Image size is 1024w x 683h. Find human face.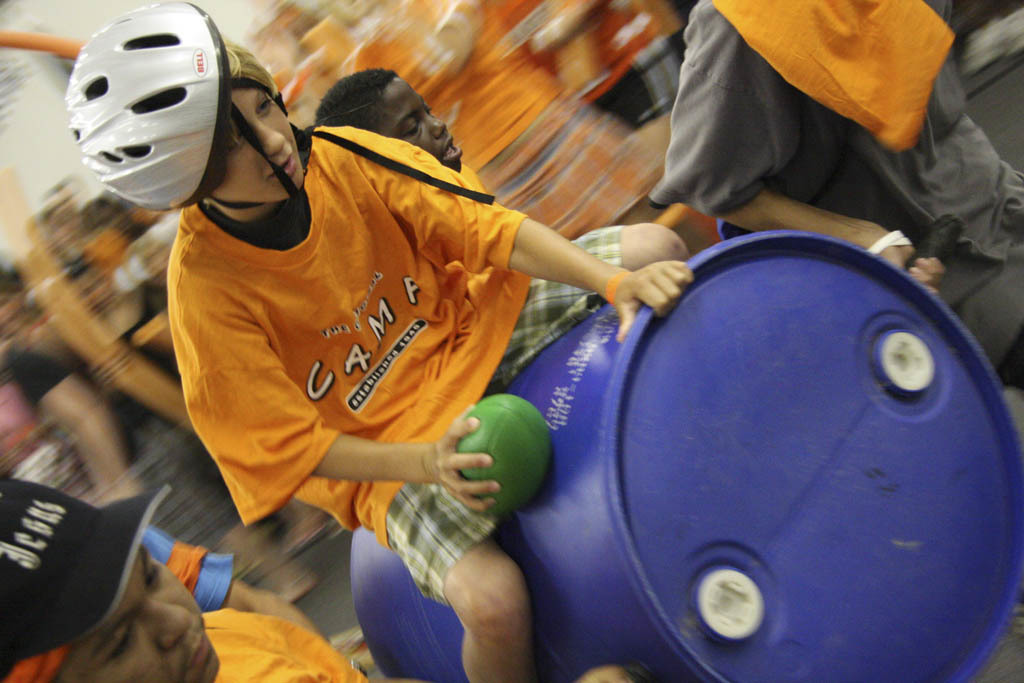
(57, 543, 222, 682).
